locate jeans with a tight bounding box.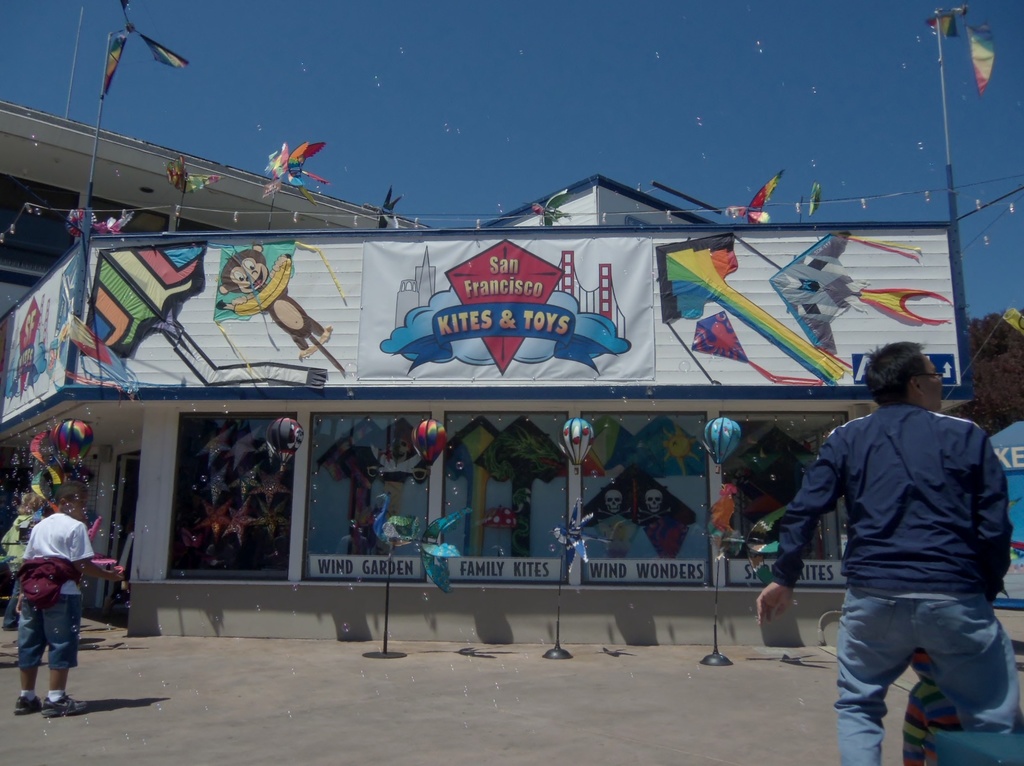
bbox(829, 576, 1023, 765).
